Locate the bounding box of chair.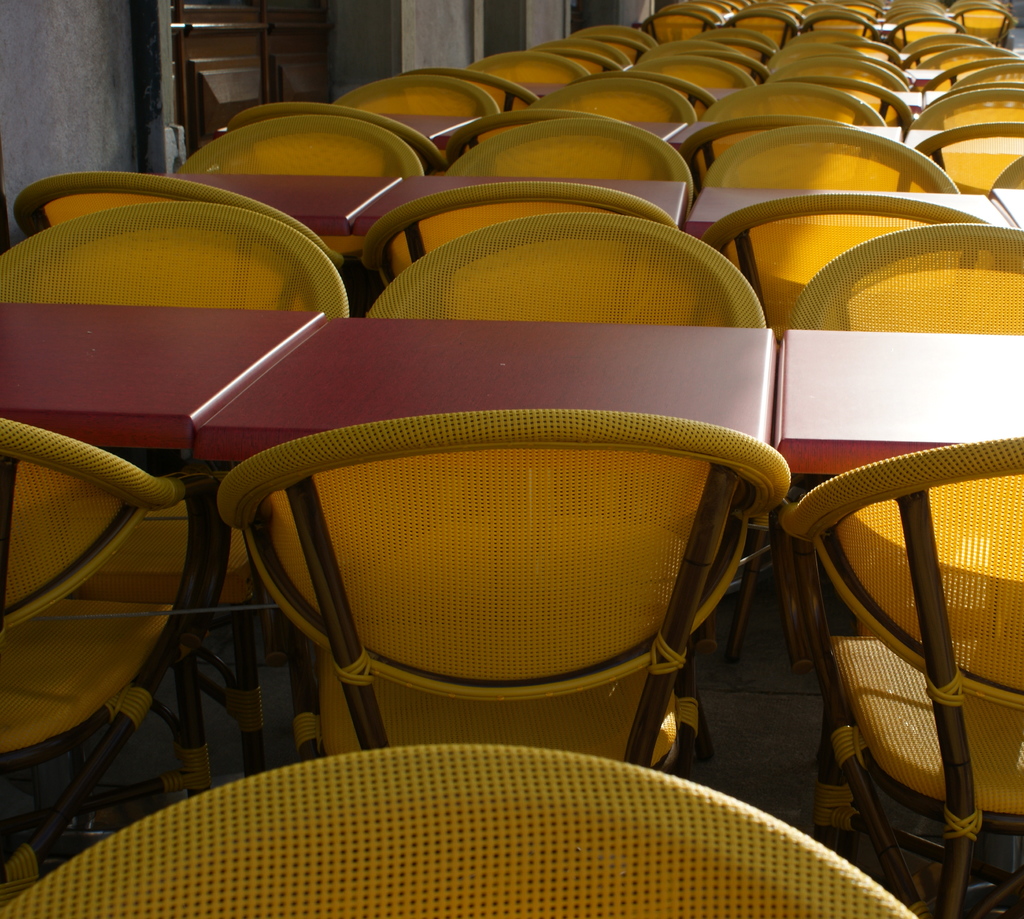
Bounding box: <box>948,58,1023,87</box>.
